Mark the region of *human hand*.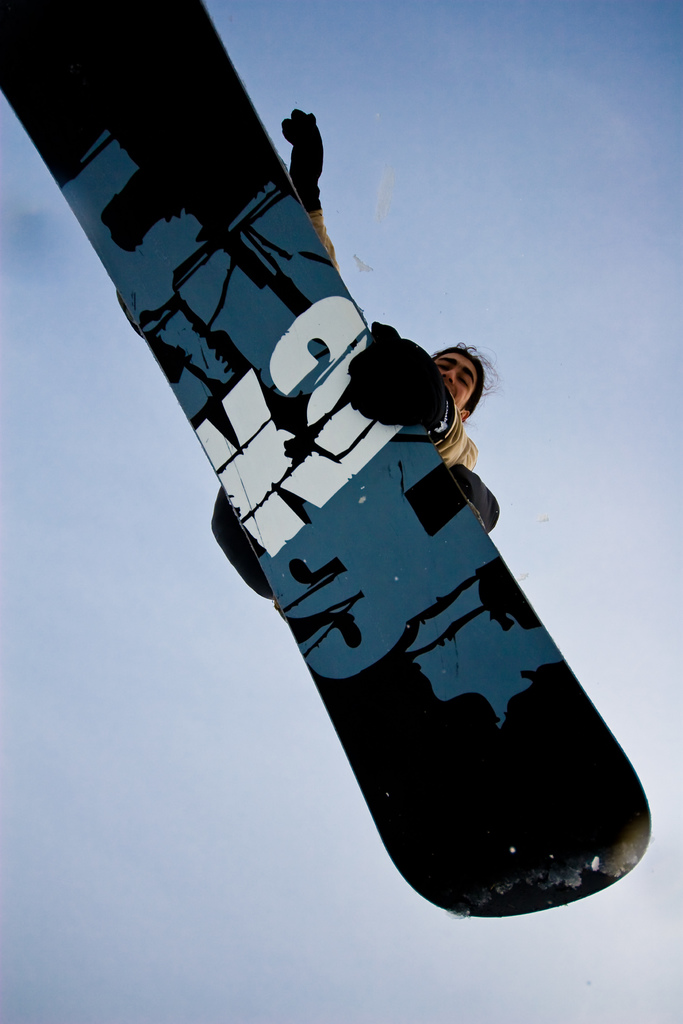
Region: <box>281,105,322,188</box>.
